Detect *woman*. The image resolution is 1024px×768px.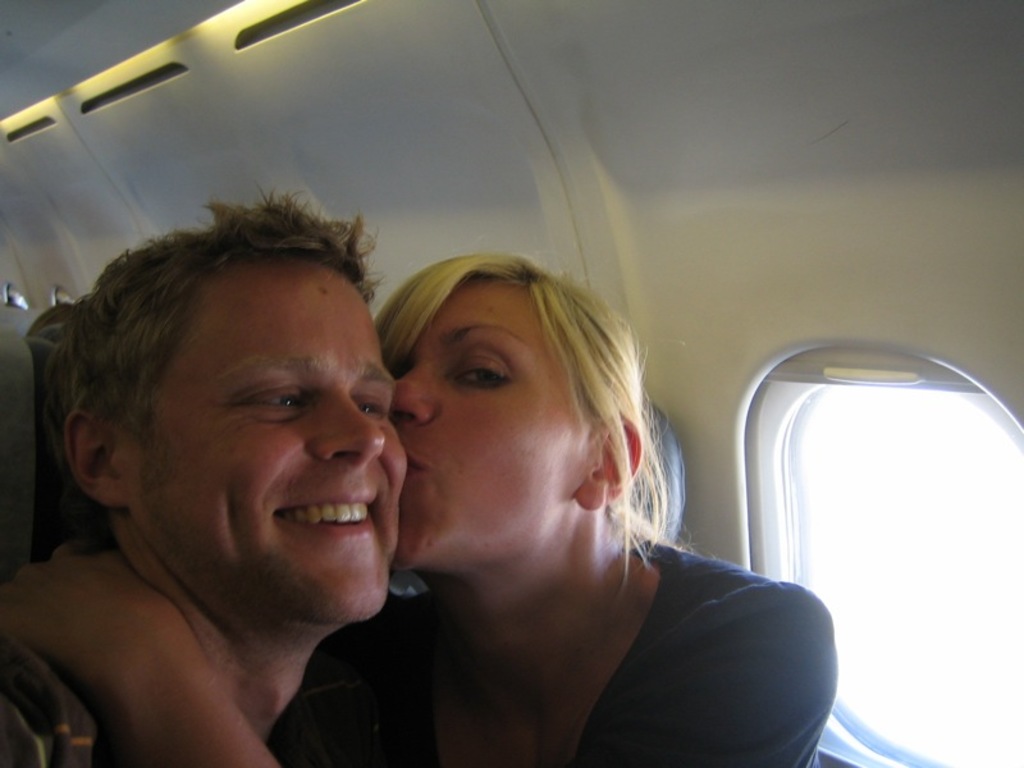
(287,219,813,762).
